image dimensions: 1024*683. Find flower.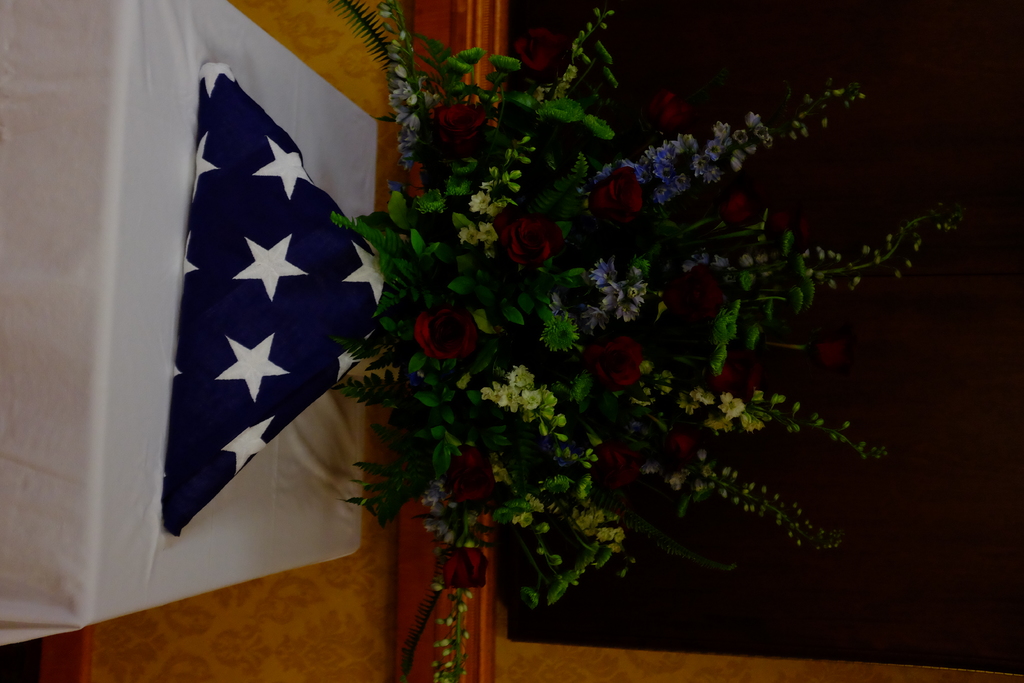
crop(511, 511, 534, 529).
